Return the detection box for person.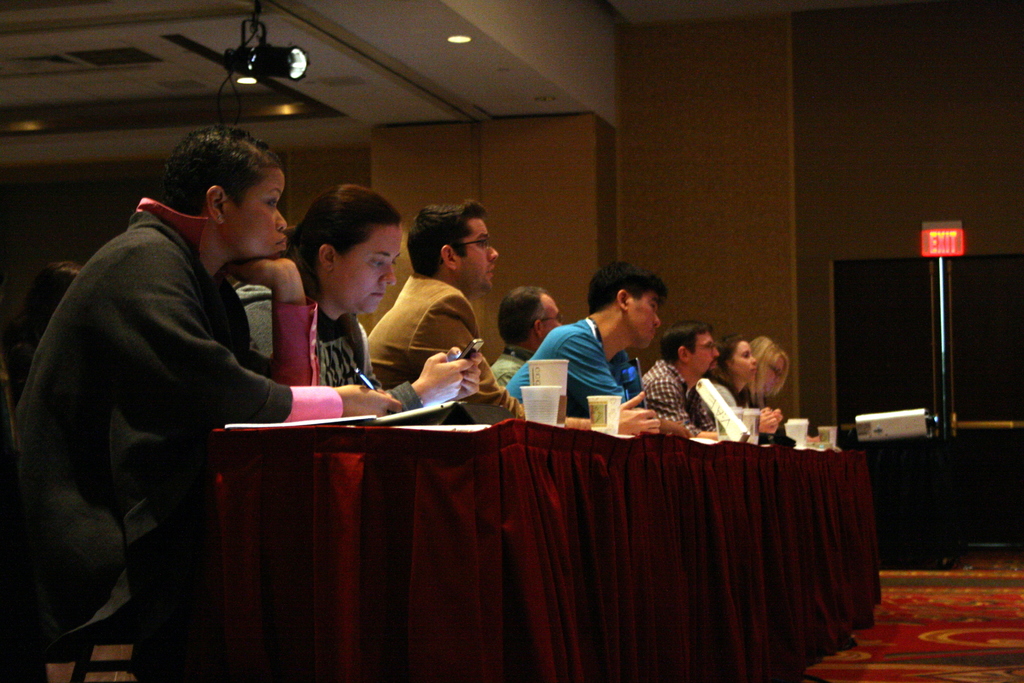
left=525, top=271, right=682, bottom=436.
